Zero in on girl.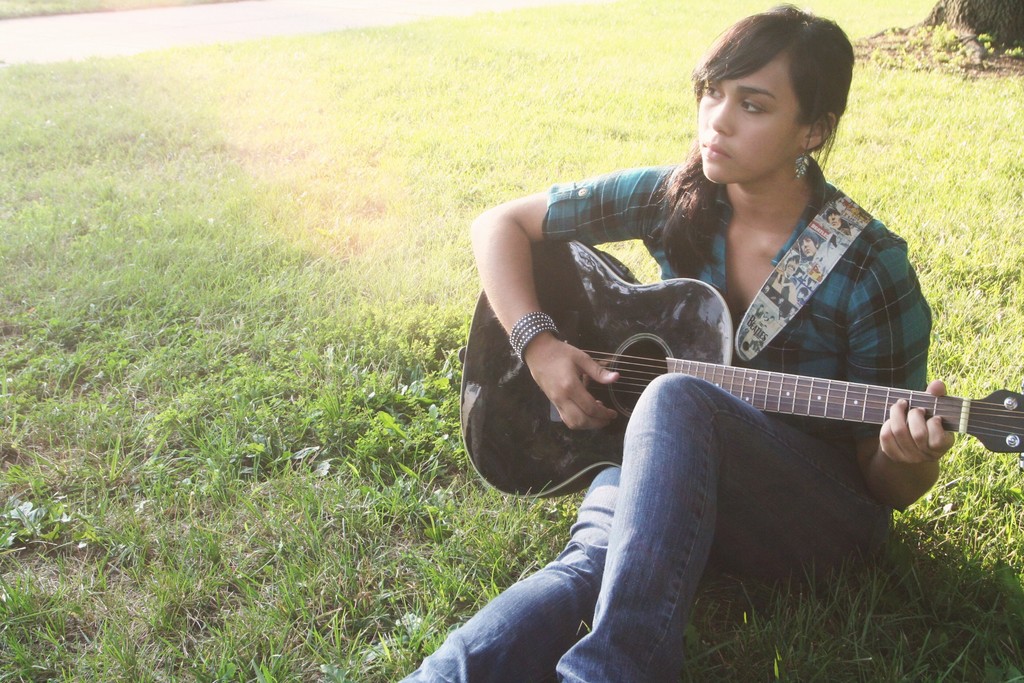
Zeroed in: x1=397 y1=12 x2=955 y2=682.
